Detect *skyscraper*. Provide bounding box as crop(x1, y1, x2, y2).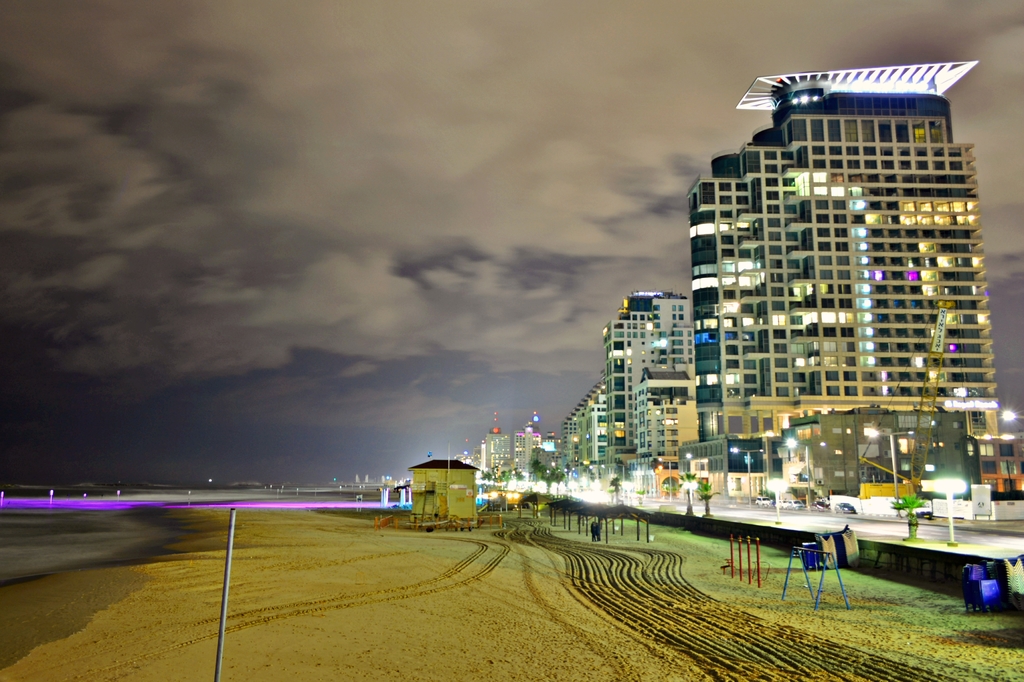
crop(700, 67, 1002, 486).
